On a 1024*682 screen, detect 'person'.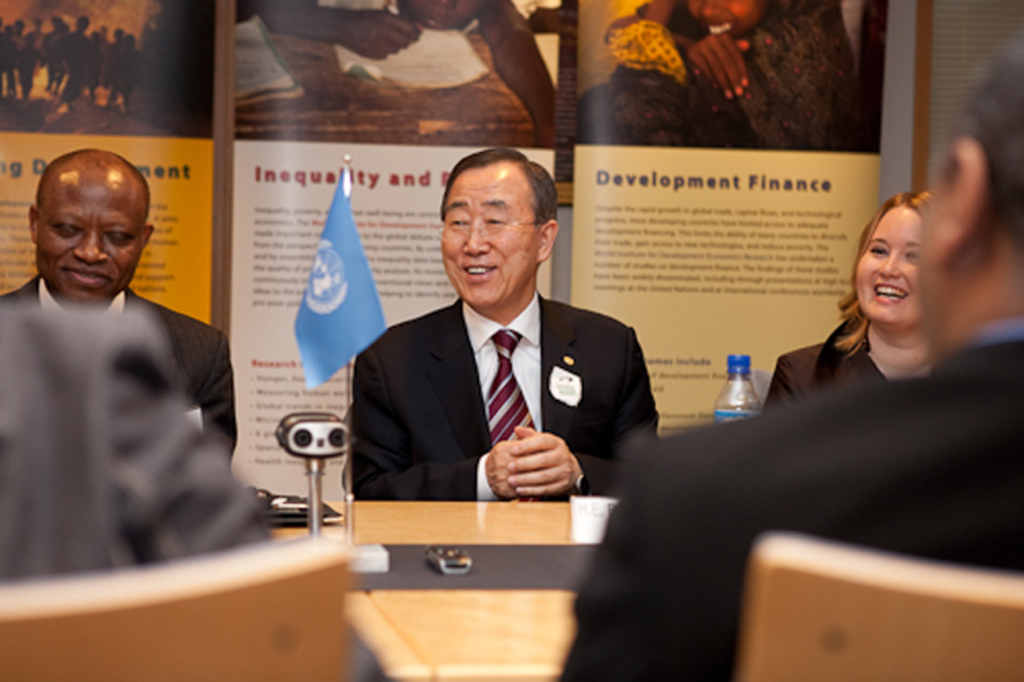
x1=764, y1=185, x2=931, y2=404.
